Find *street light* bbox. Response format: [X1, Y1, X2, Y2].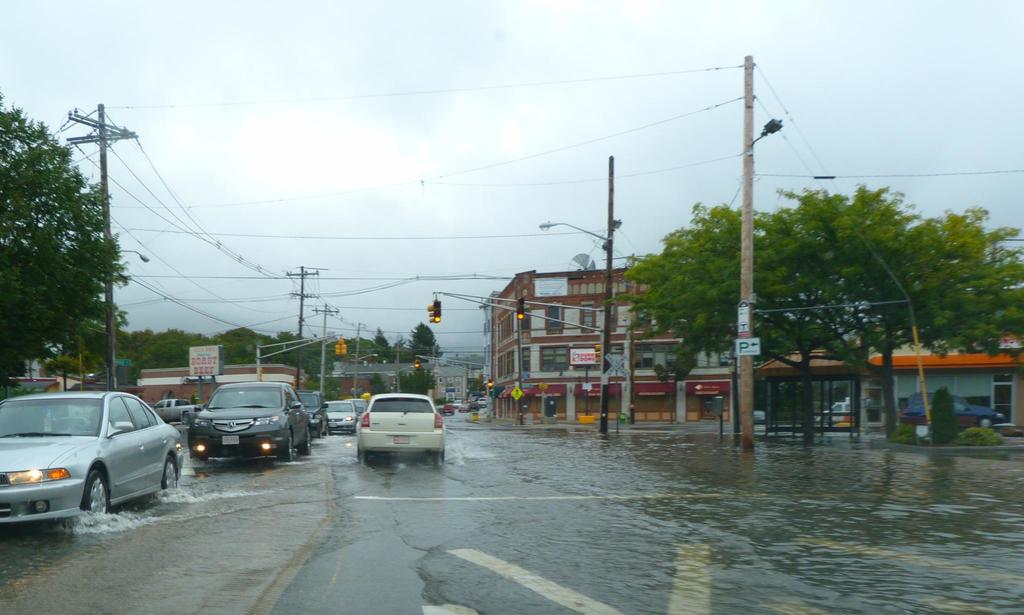
[738, 119, 785, 440].
